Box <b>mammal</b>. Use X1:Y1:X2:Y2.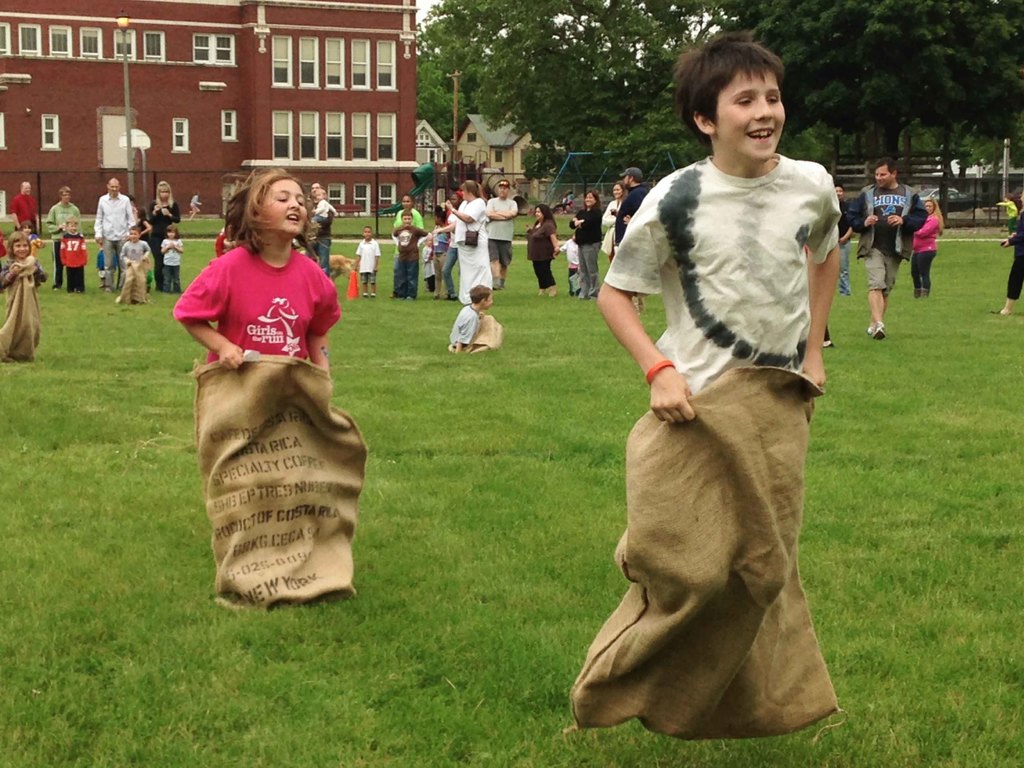
315:254:357:282.
